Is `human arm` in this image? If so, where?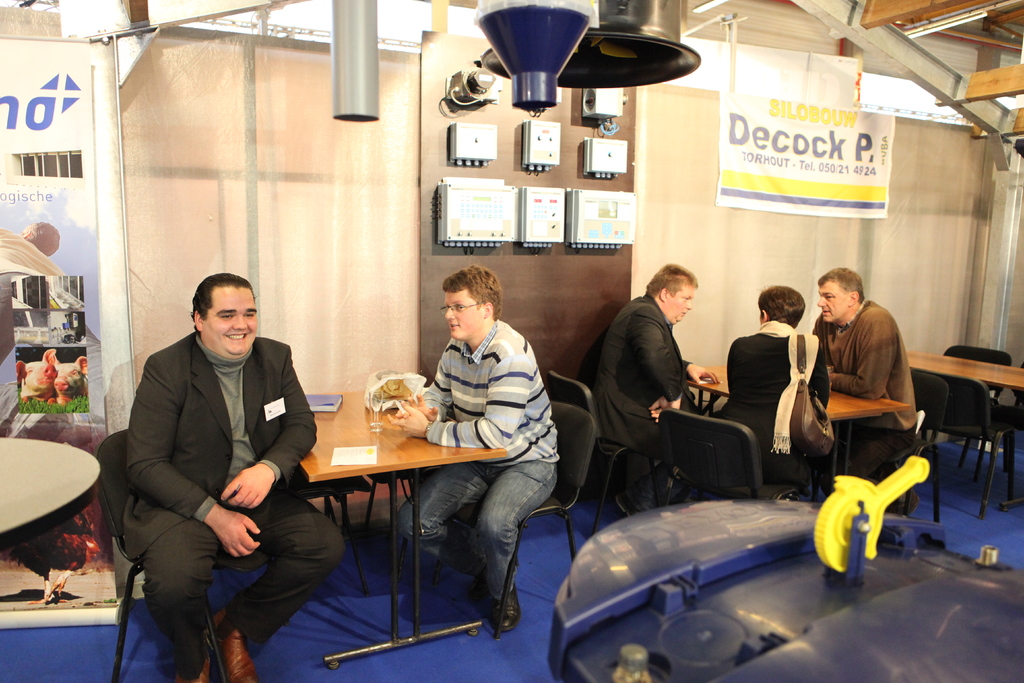
Yes, at <region>204, 502, 260, 557</region>.
